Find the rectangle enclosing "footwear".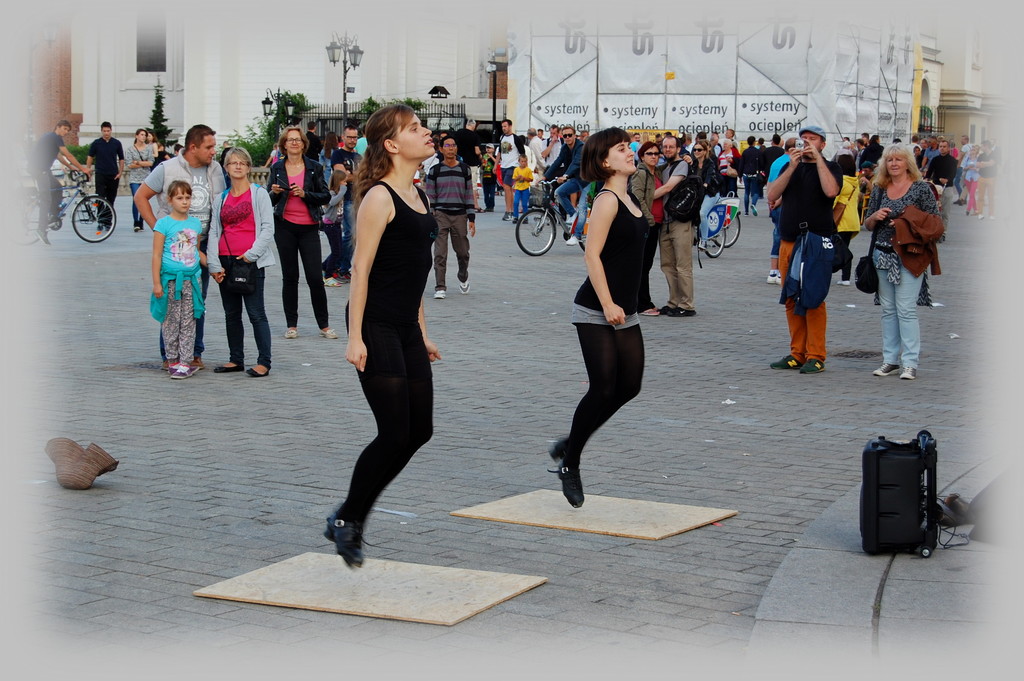
743,211,748,215.
